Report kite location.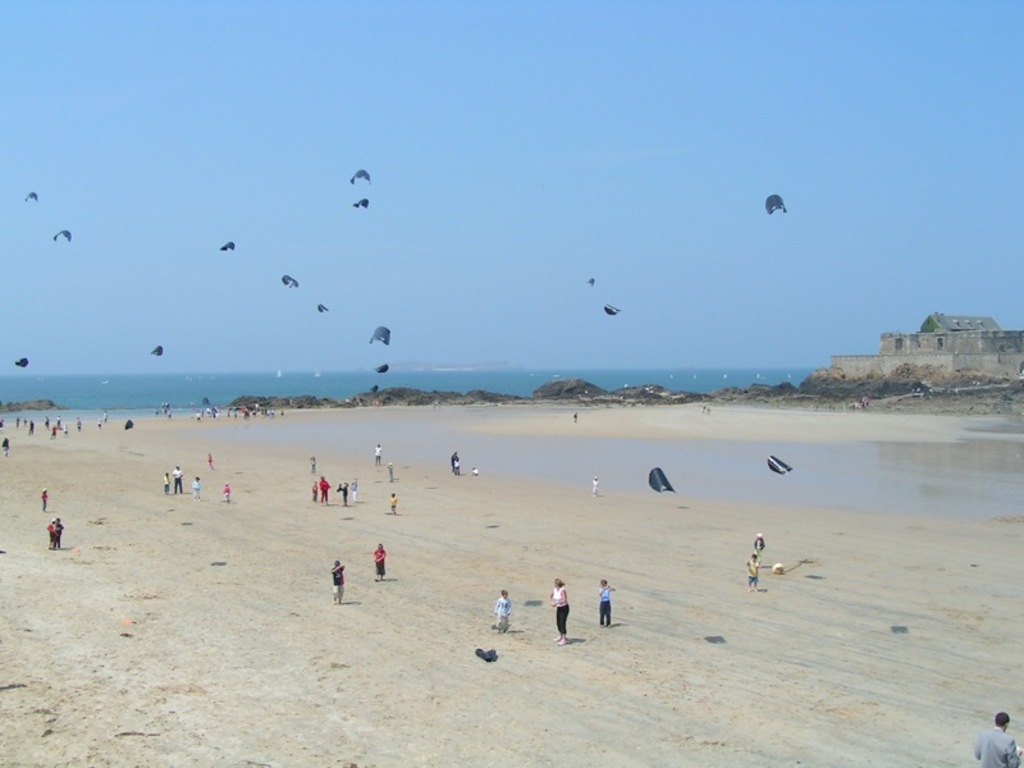
Report: 14 356 32 370.
